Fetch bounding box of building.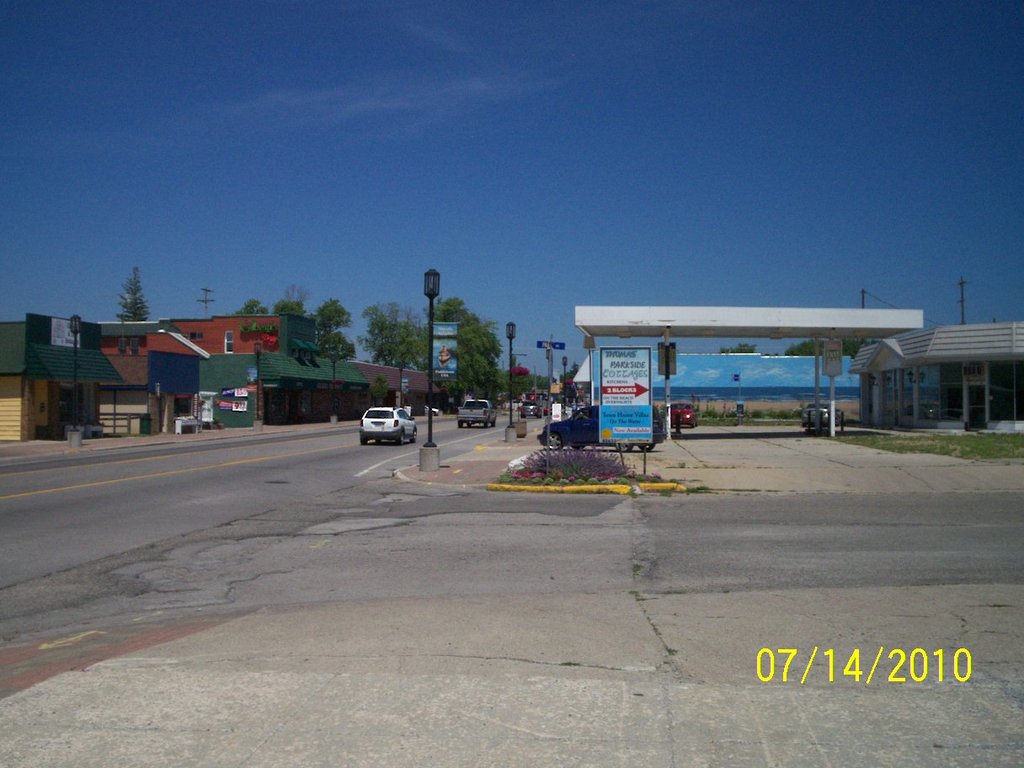
Bbox: [left=845, top=324, right=1023, bottom=425].
